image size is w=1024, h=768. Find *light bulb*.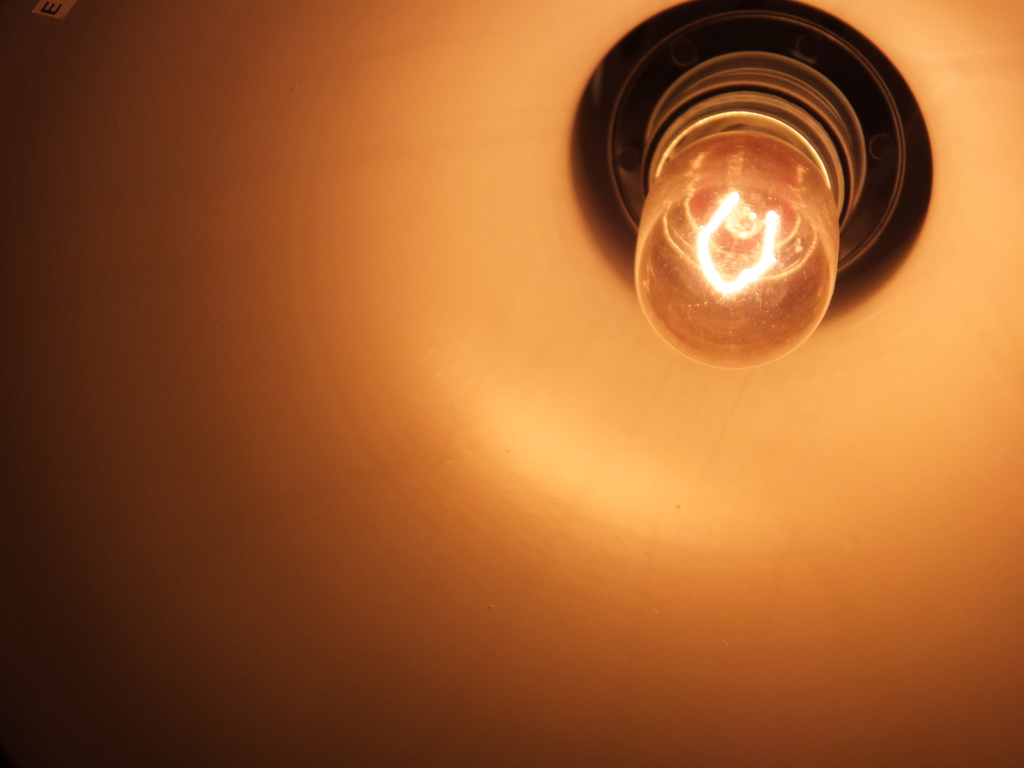
x1=625, y1=51, x2=874, y2=376.
